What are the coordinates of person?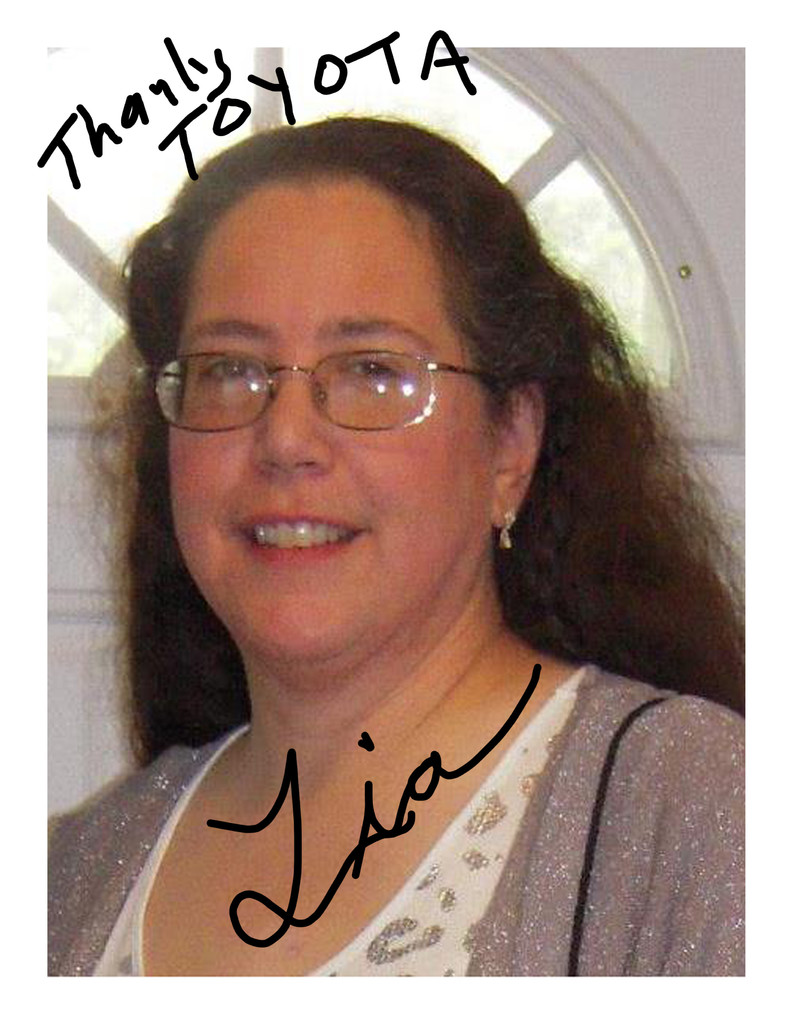
x1=65 y1=88 x2=707 y2=1023.
